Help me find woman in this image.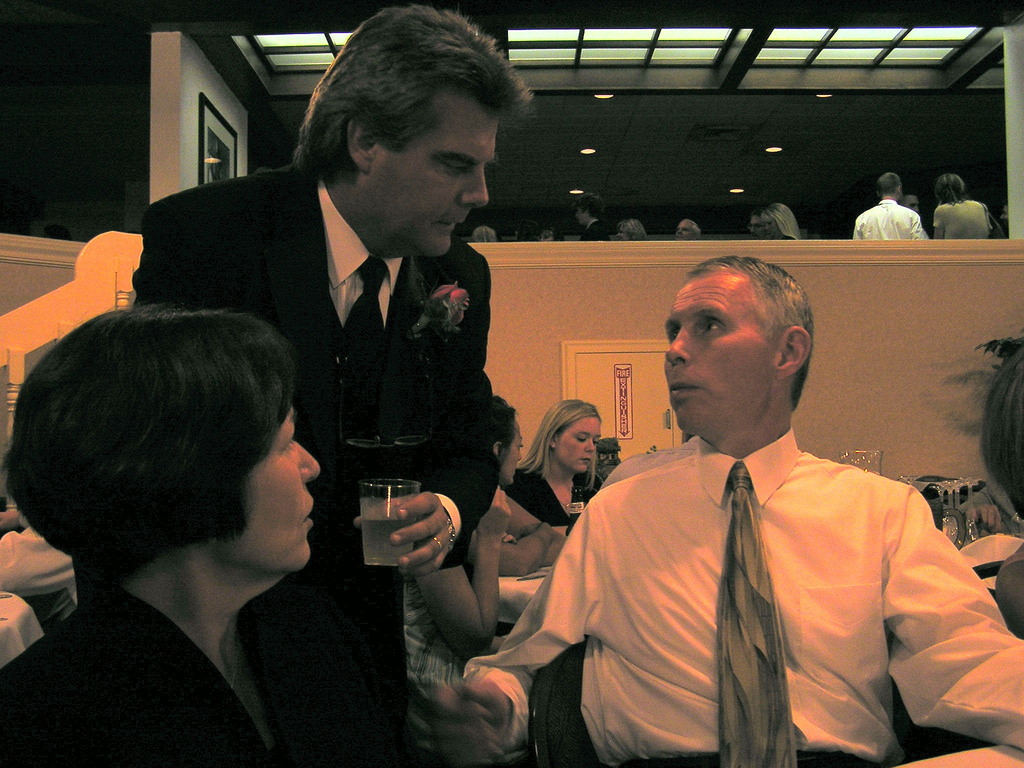
Found it: (0,310,311,767).
